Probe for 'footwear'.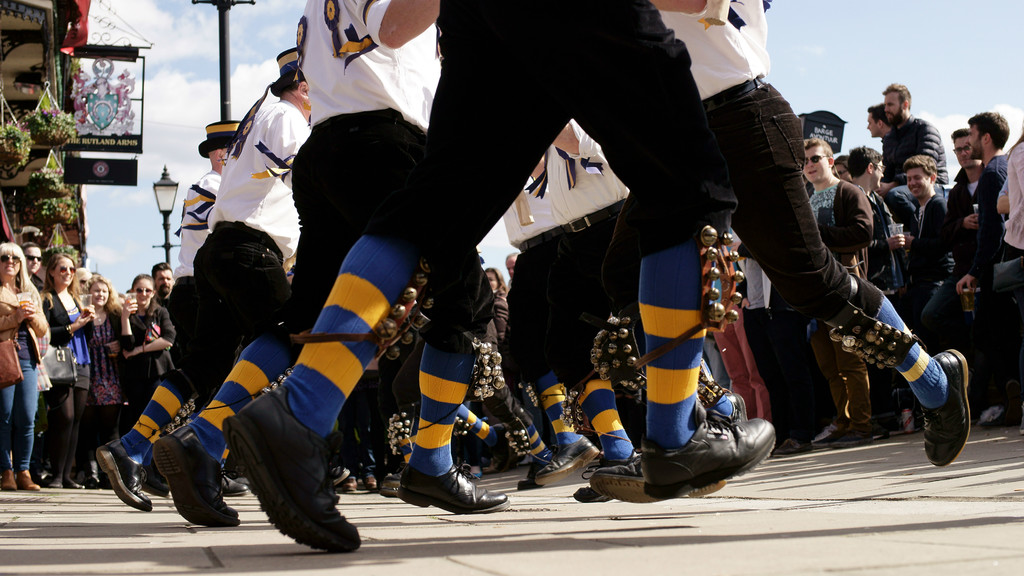
Probe result: rect(471, 466, 481, 479).
